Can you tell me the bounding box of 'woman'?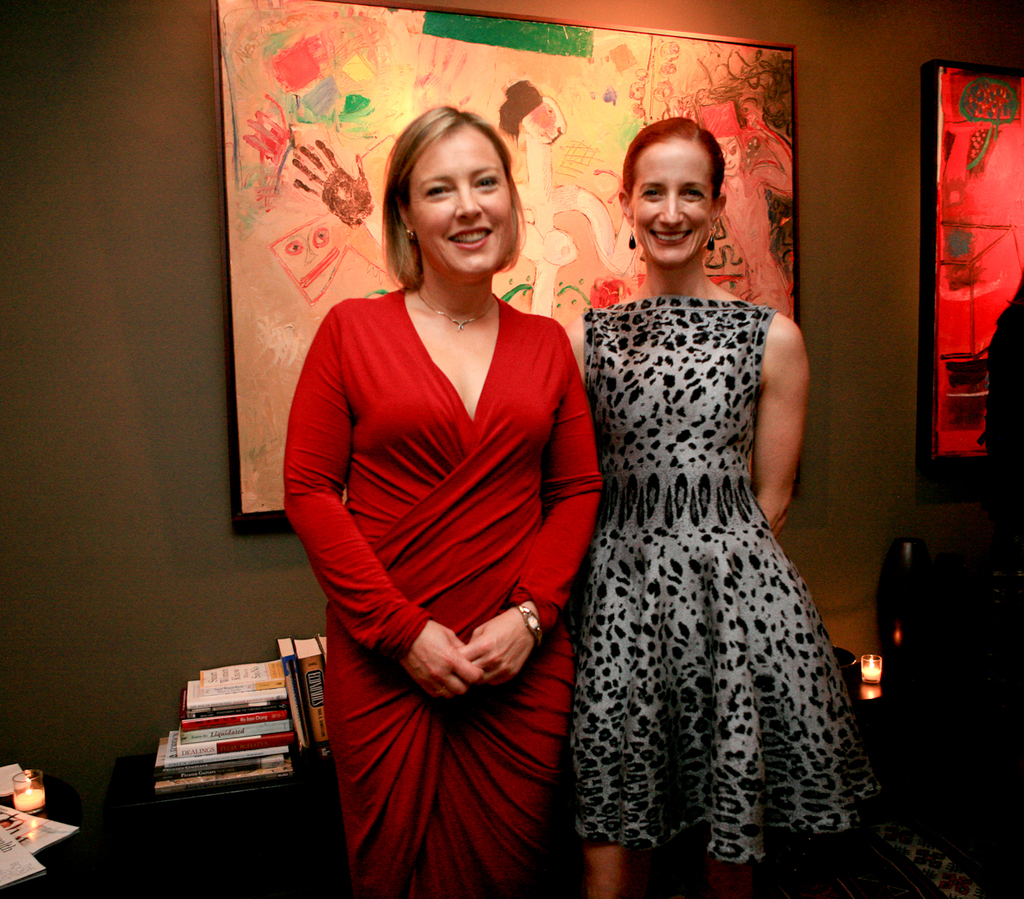
(left=282, top=104, right=592, bottom=895).
